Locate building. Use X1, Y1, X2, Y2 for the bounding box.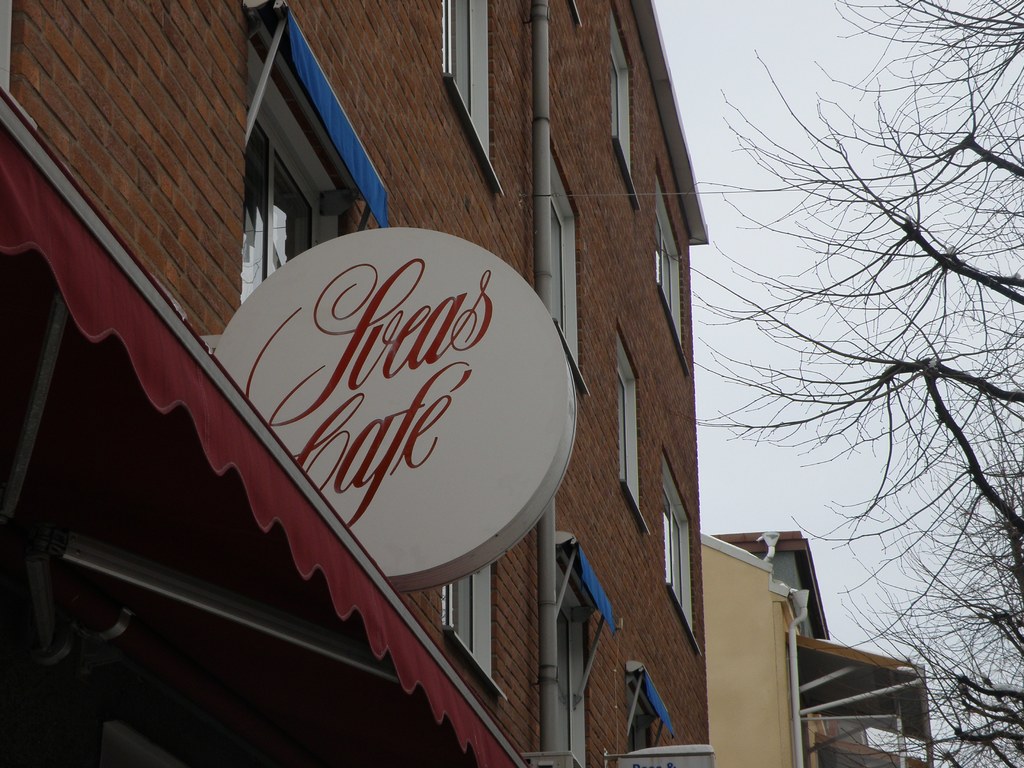
0, 0, 709, 767.
